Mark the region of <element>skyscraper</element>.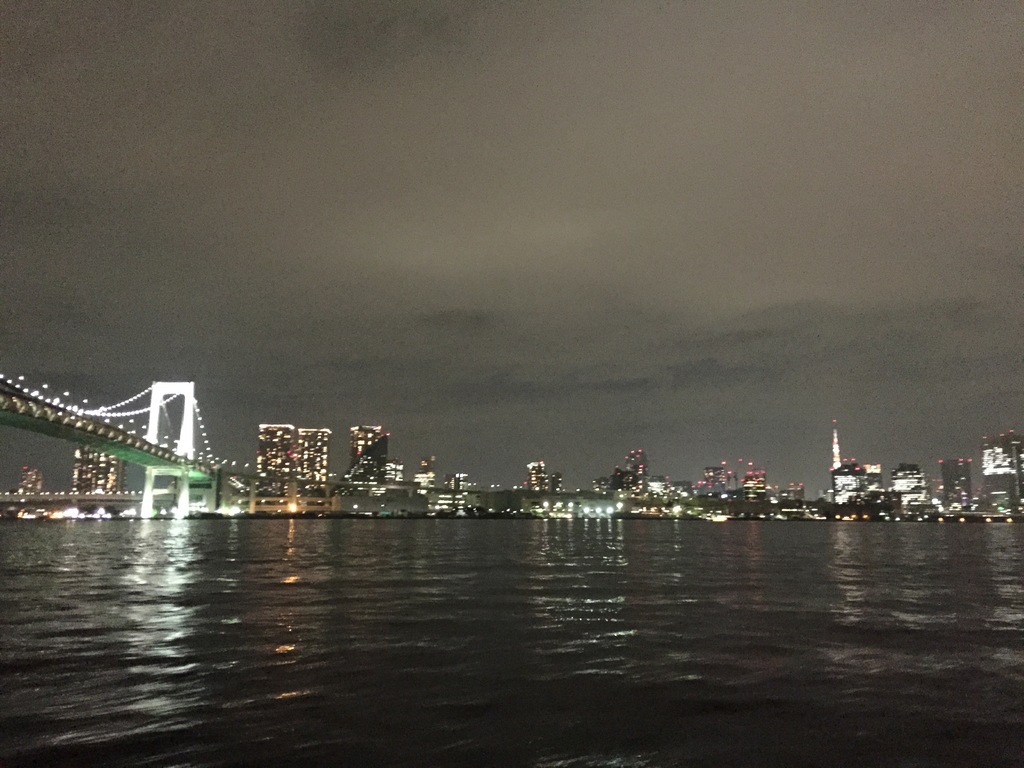
Region: [936, 454, 971, 512].
